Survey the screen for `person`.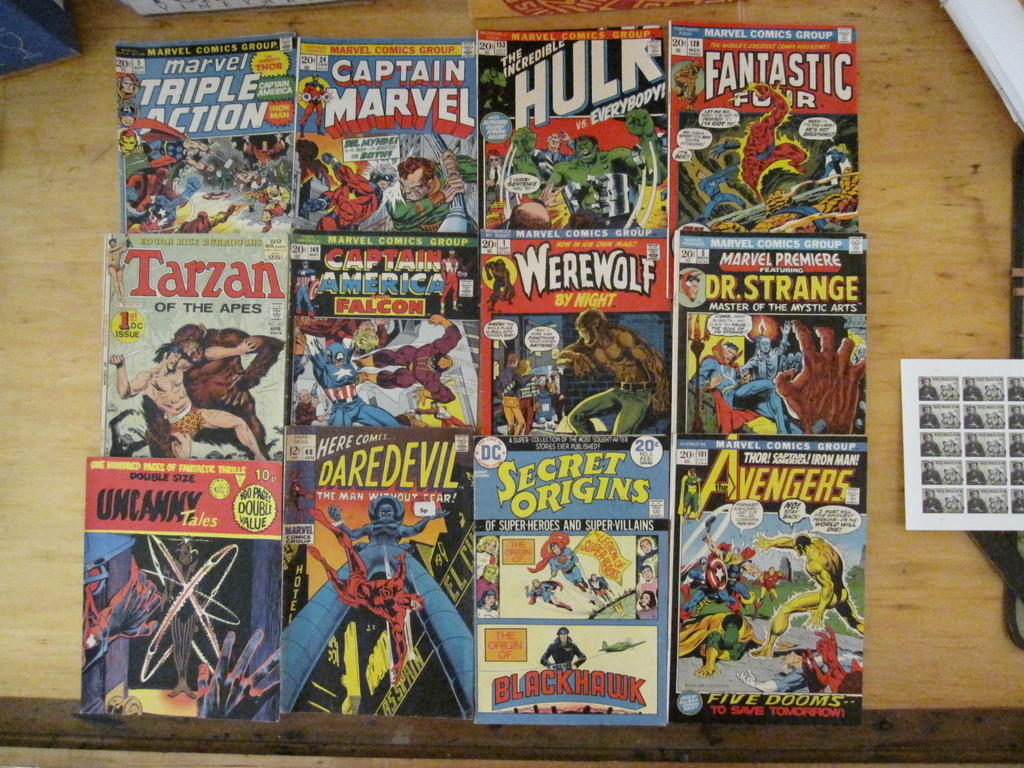
Survey found: l=946, t=381, r=959, b=399.
